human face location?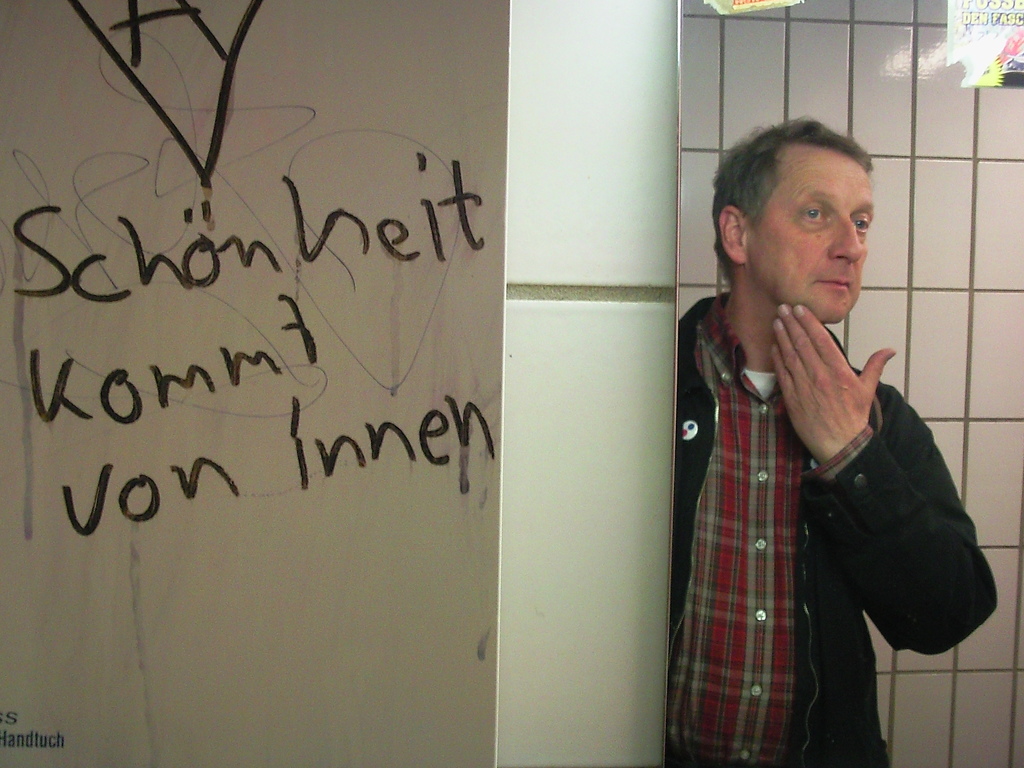
<region>748, 152, 874, 323</region>
